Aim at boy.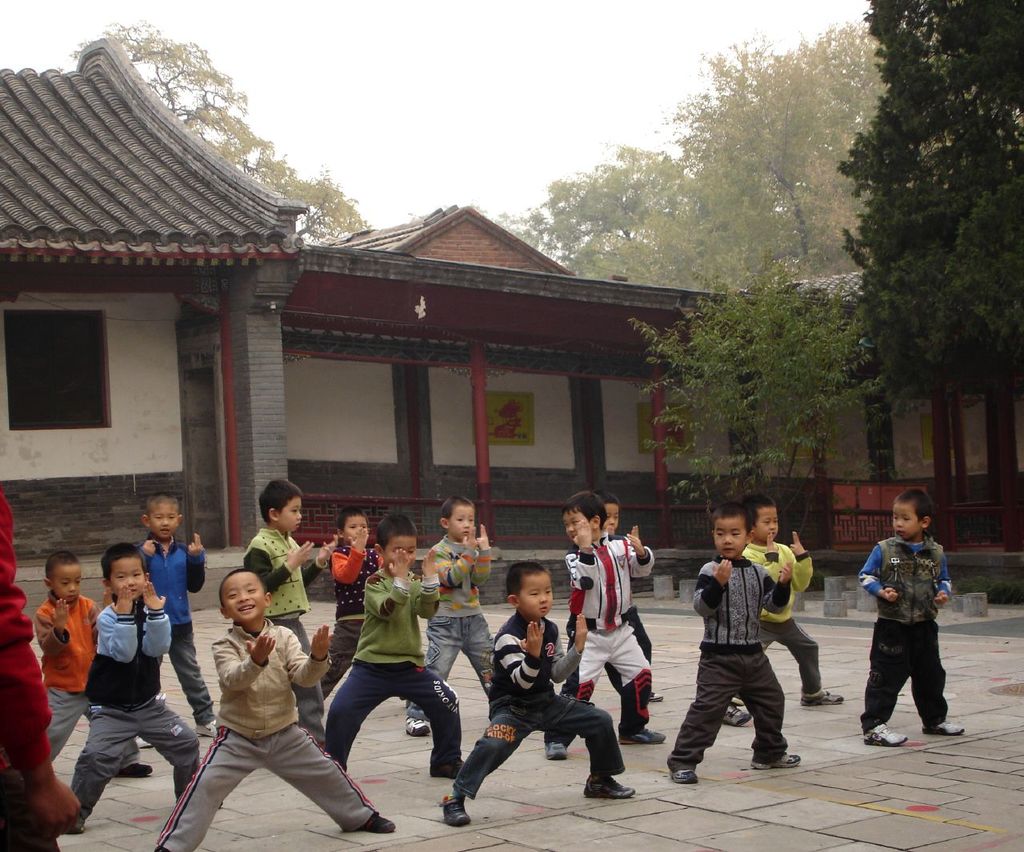
Aimed at box(130, 493, 222, 747).
